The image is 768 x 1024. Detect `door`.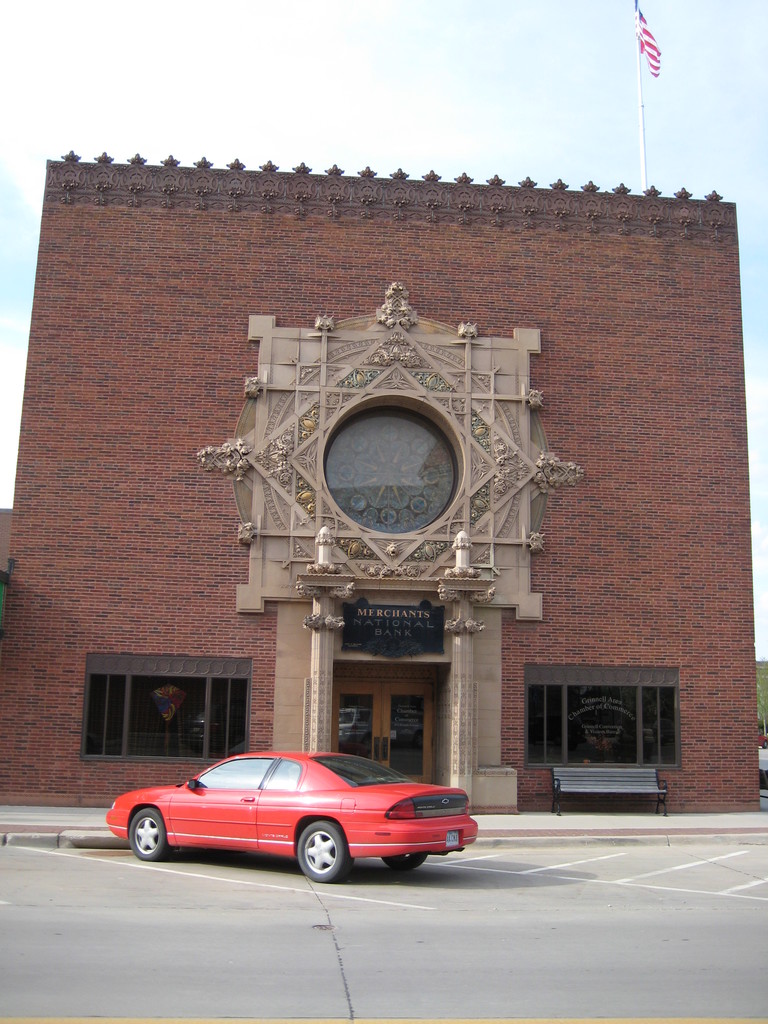
Detection: rect(333, 678, 380, 762).
